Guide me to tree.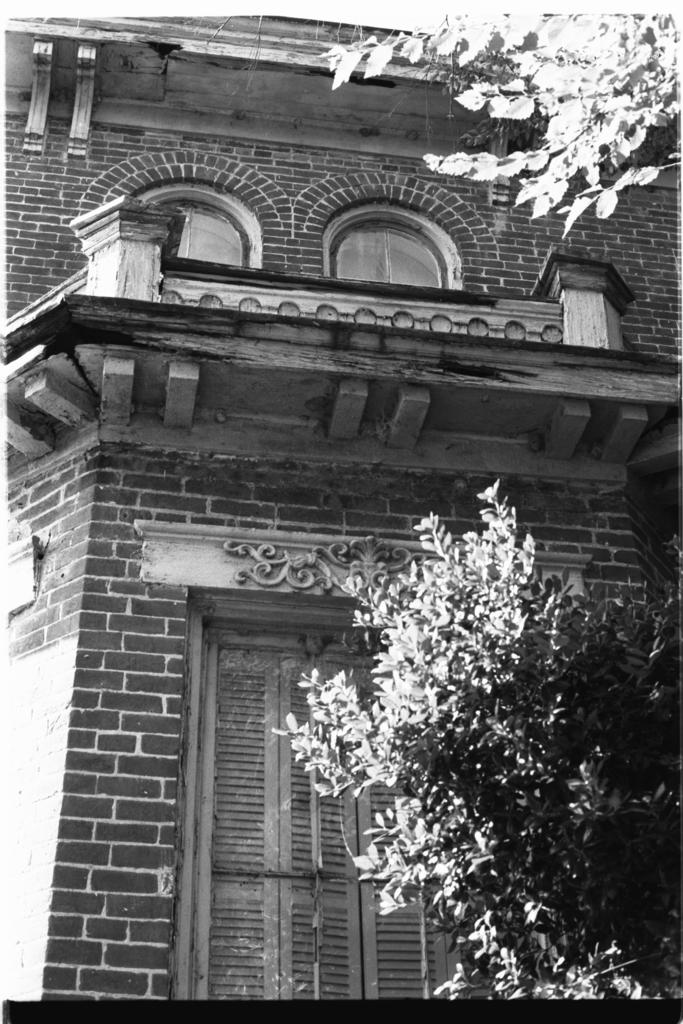
Guidance: x1=268 y1=494 x2=682 y2=1019.
